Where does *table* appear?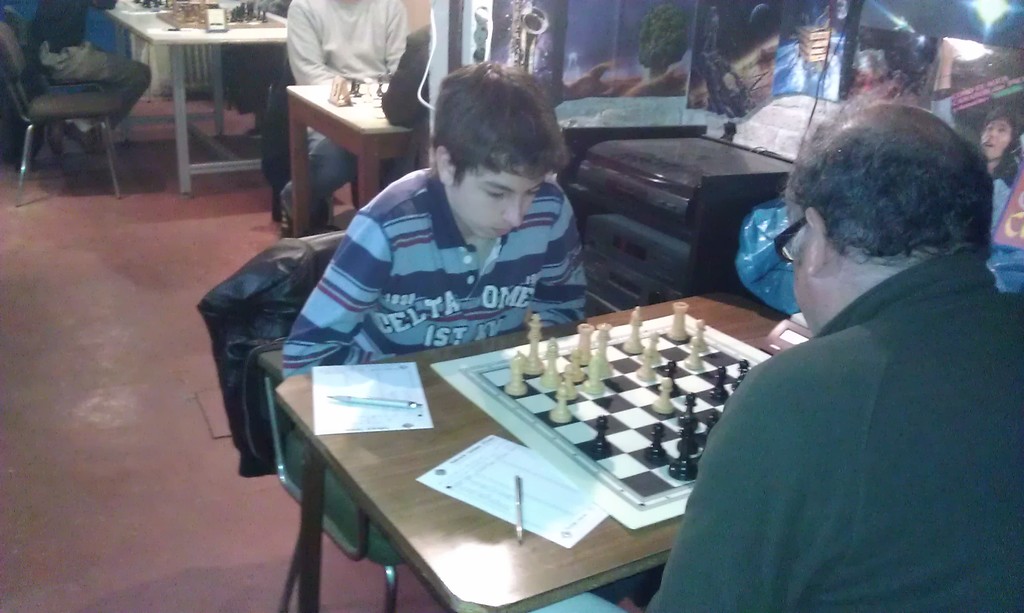
Appears at pyautogui.locateOnScreen(104, 0, 294, 191).
